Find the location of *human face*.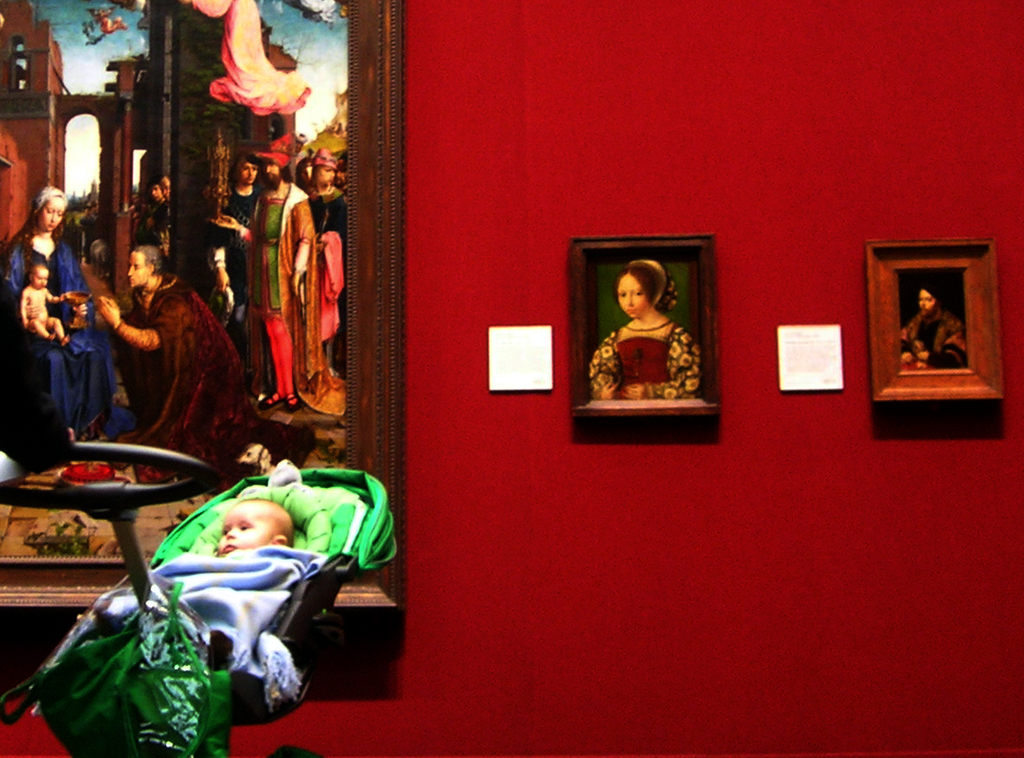
Location: bbox=[42, 195, 66, 234].
